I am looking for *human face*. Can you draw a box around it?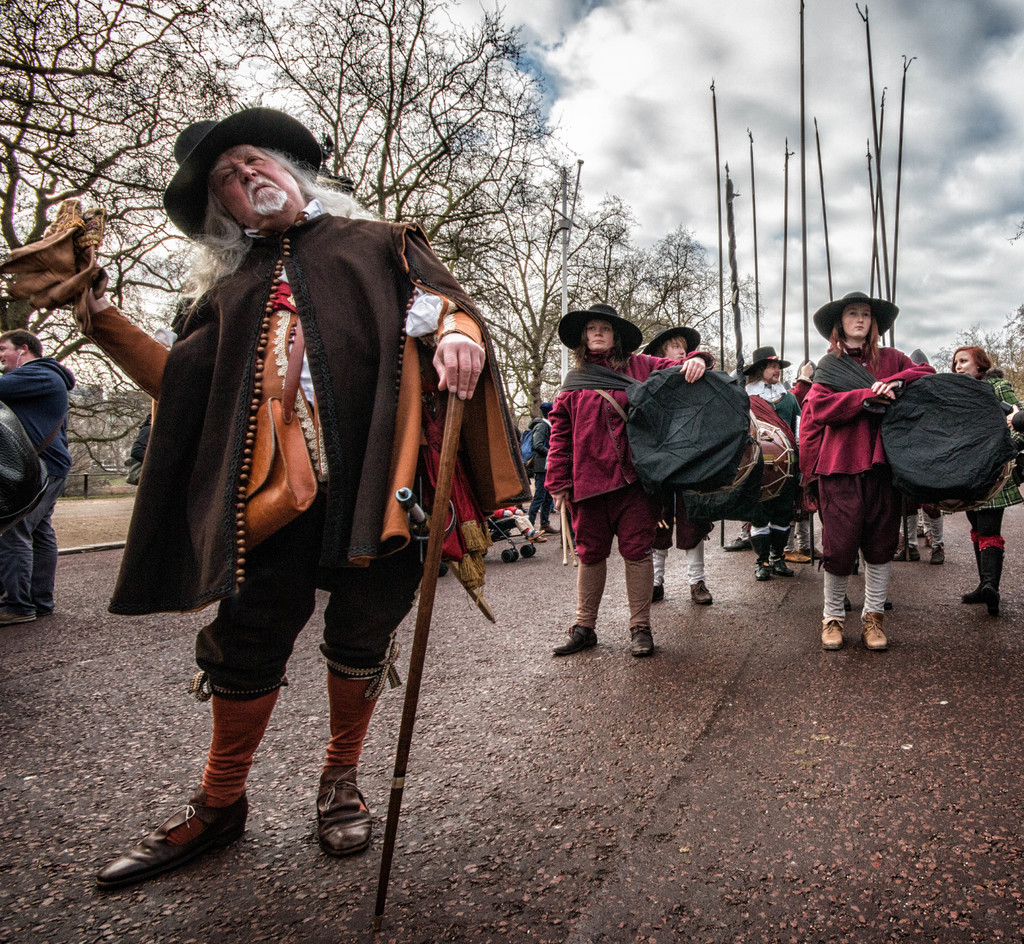
Sure, the bounding box is region(204, 138, 306, 223).
